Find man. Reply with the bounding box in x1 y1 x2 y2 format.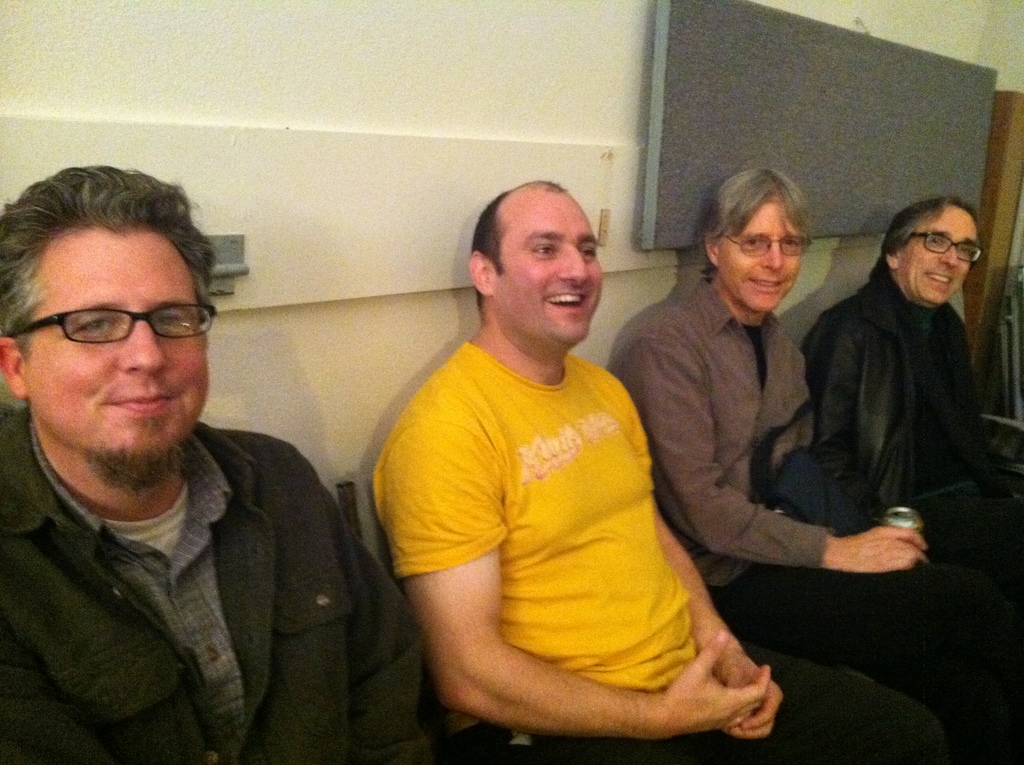
611 171 1023 764.
